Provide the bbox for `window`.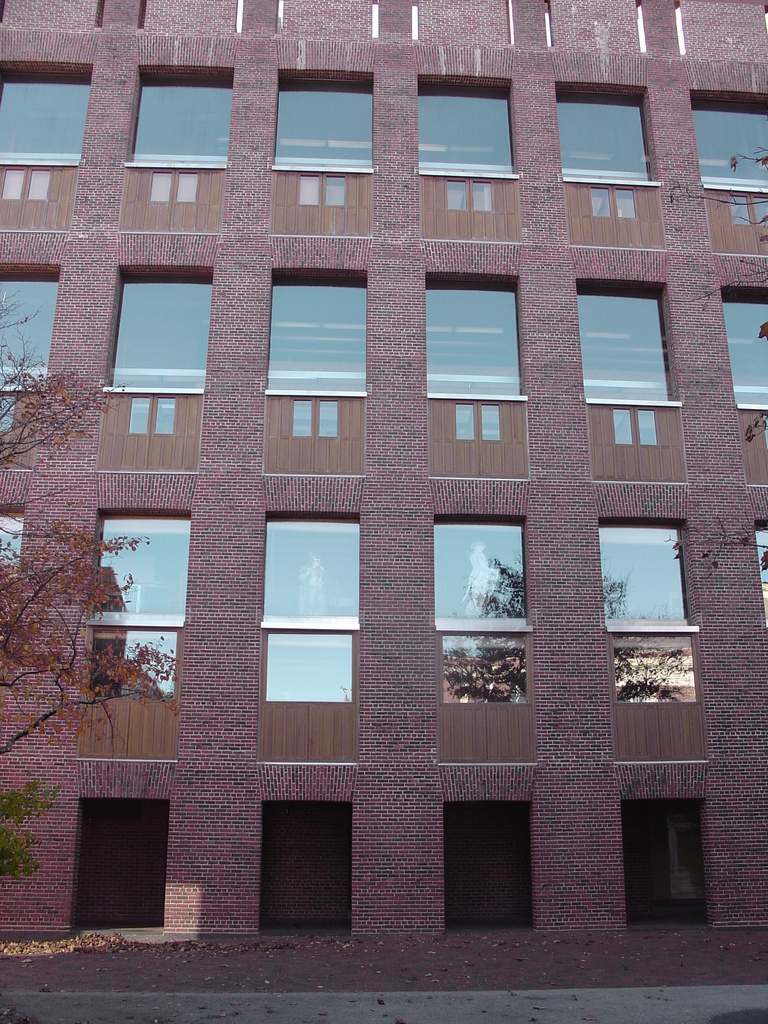
detection(137, 70, 235, 168).
